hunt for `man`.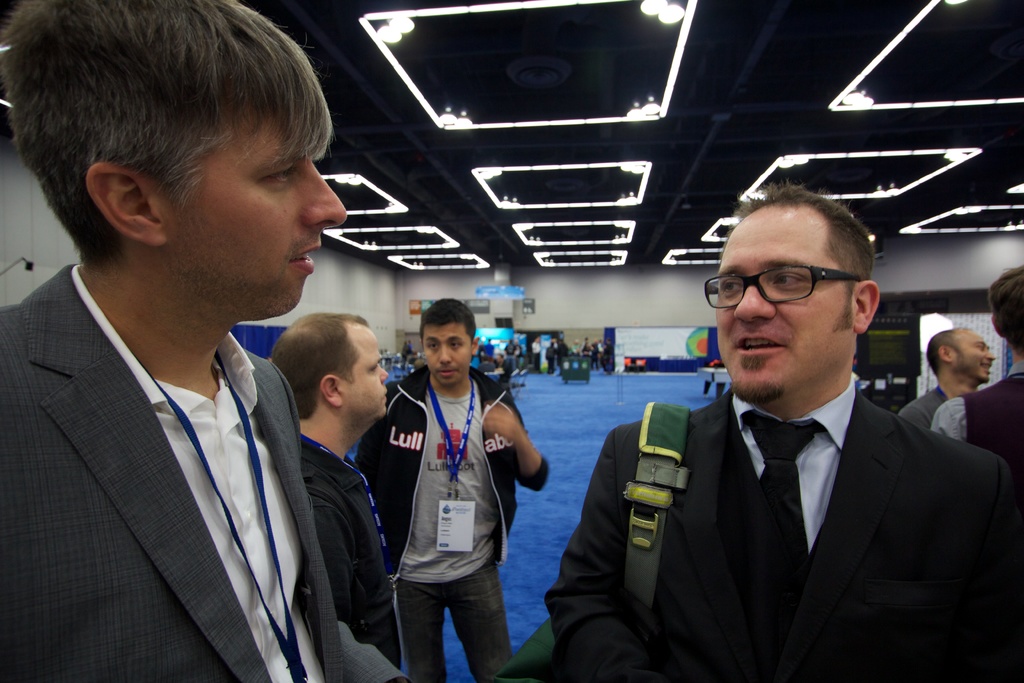
Hunted down at crop(580, 208, 990, 681).
